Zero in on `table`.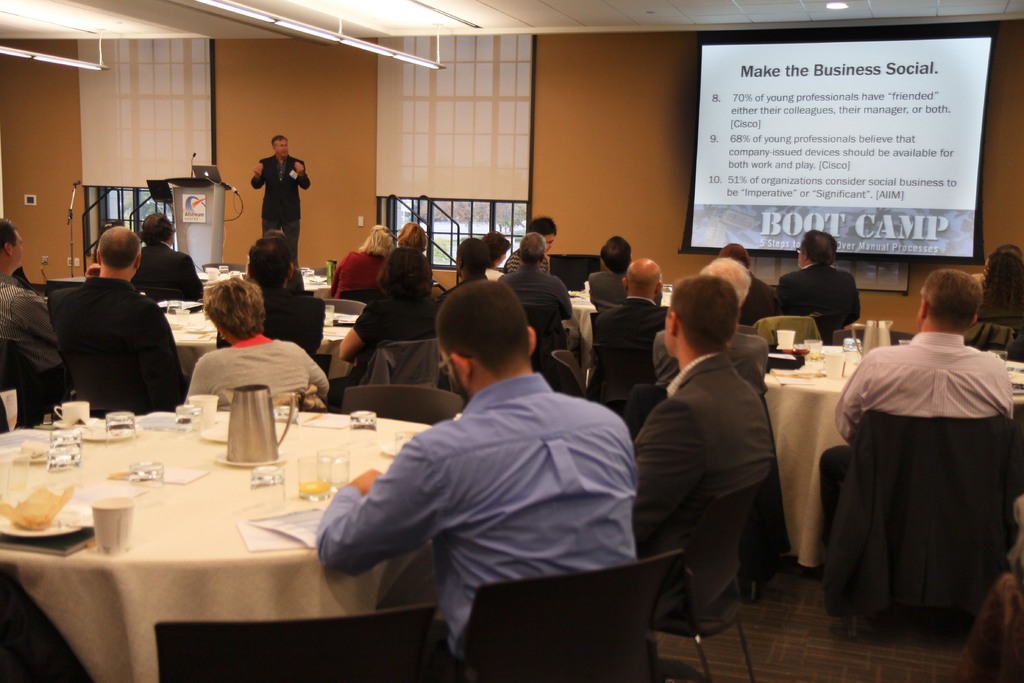
Zeroed in: <box>561,281,687,374</box>.
